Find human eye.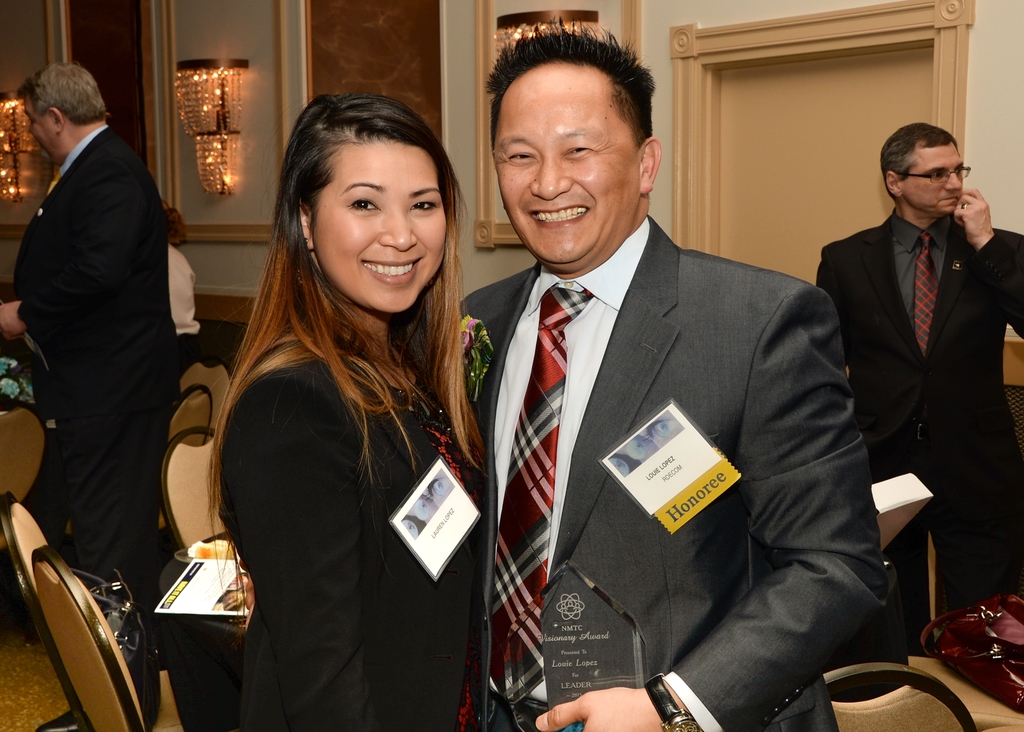
BBox(562, 145, 596, 160).
